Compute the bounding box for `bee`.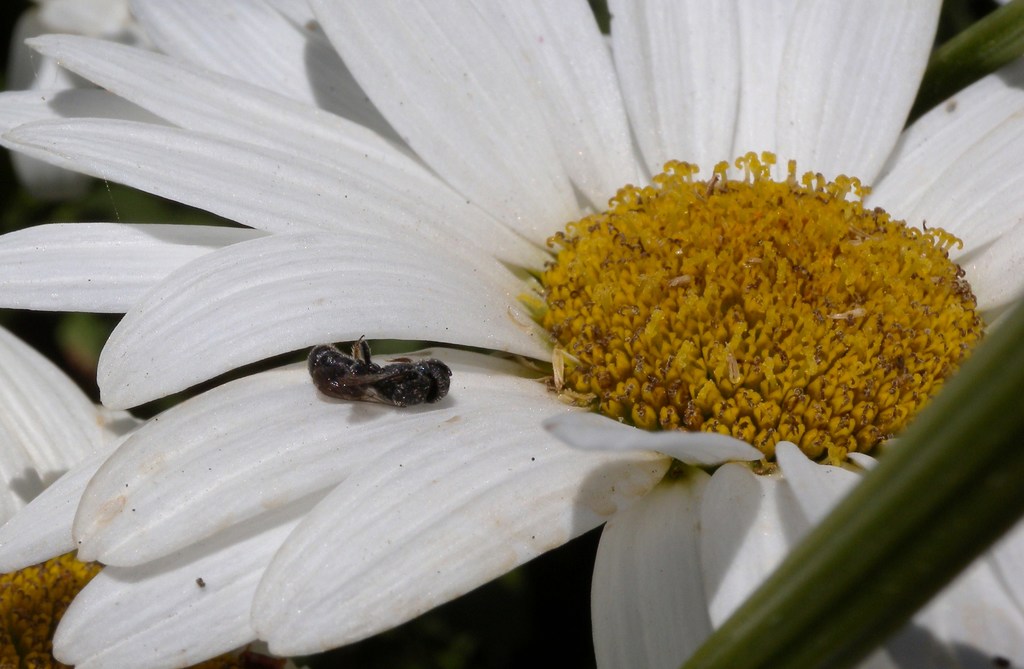
312,333,452,404.
